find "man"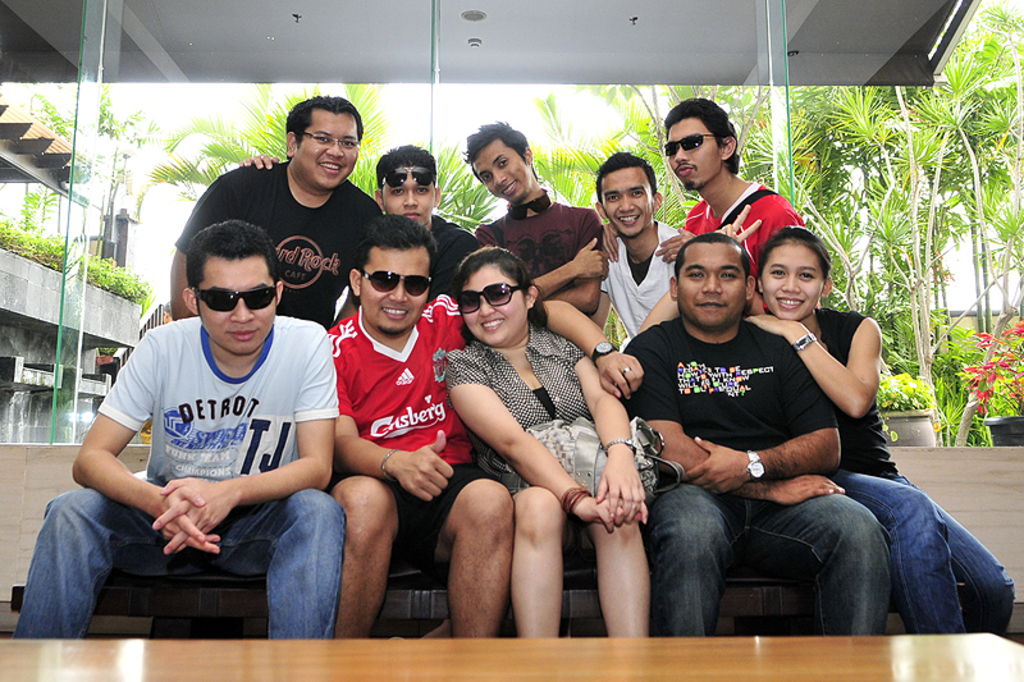
{"x1": 54, "y1": 224, "x2": 378, "y2": 662}
